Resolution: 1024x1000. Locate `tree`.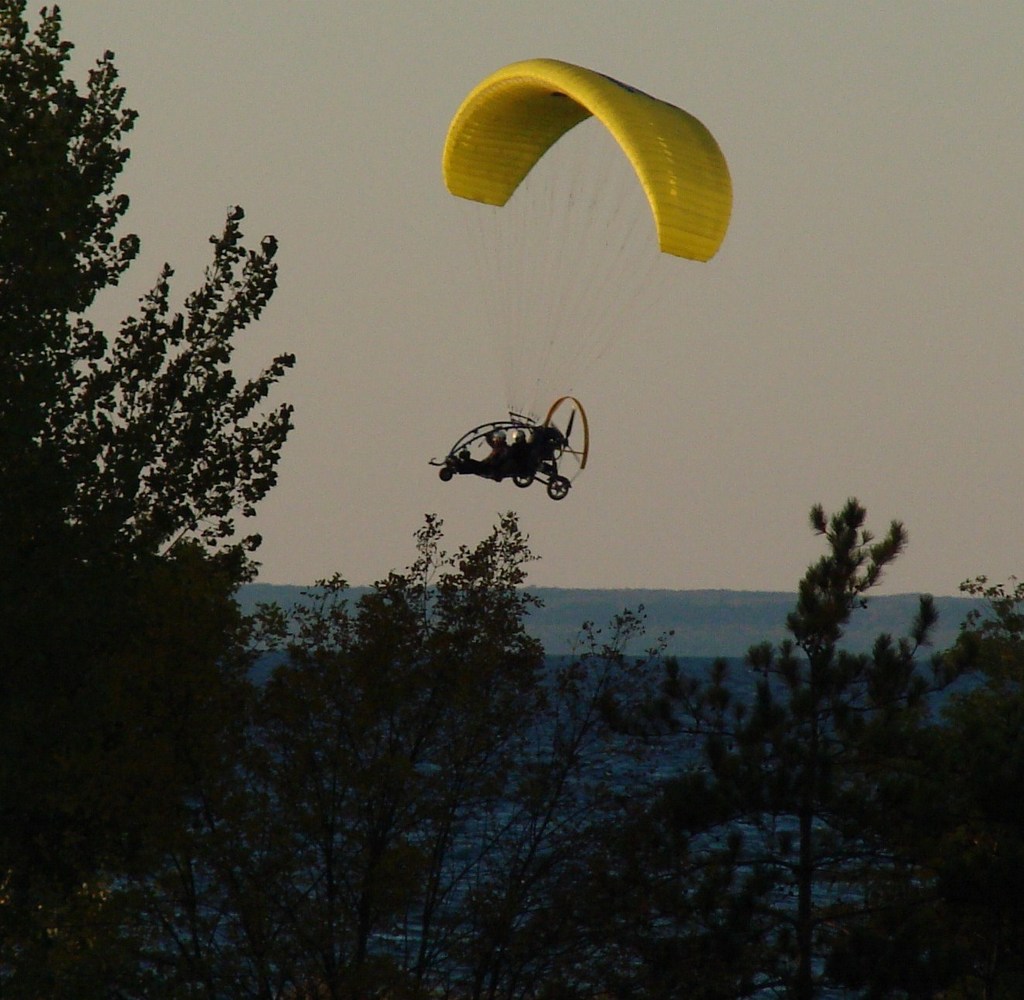
bbox(789, 466, 921, 692).
